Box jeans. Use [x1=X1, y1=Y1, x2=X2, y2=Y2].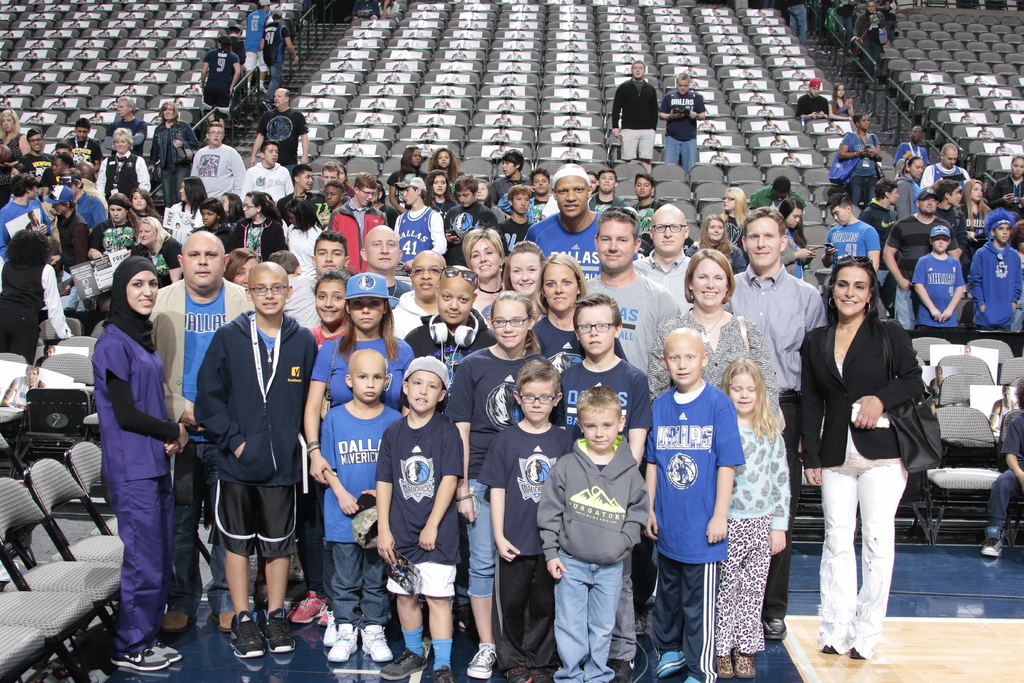
[x1=467, y1=481, x2=493, y2=598].
